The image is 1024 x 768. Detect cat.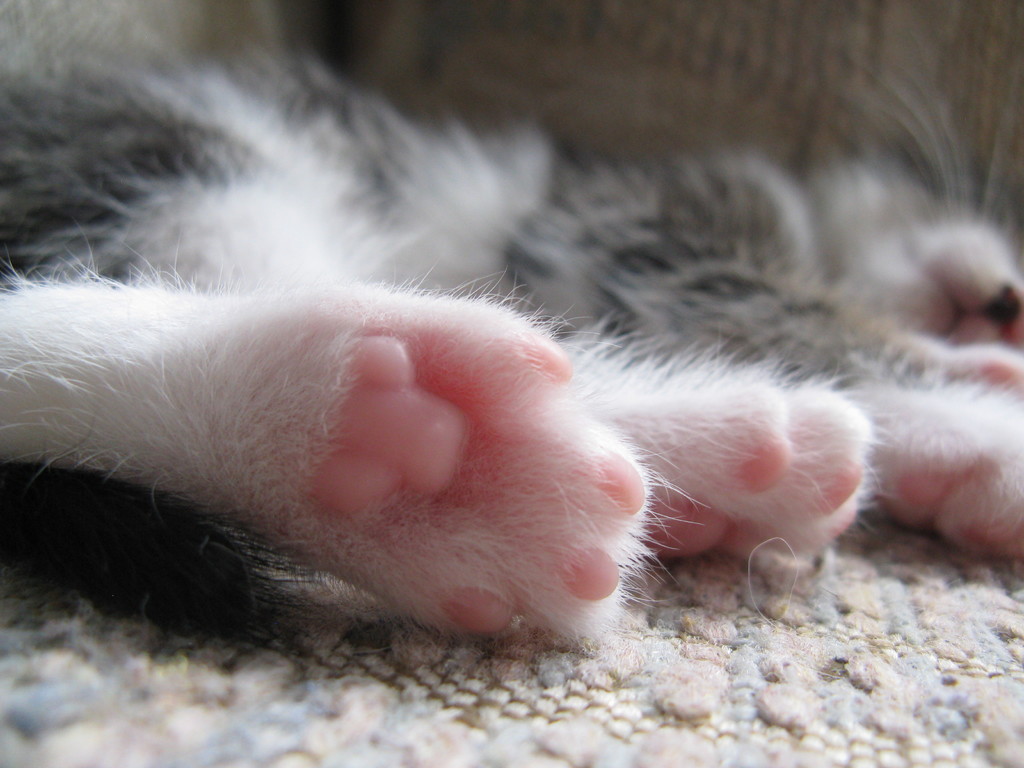
Detection: {"left": 0, "top": 0, "right": 1023, "bottom": 646}.
